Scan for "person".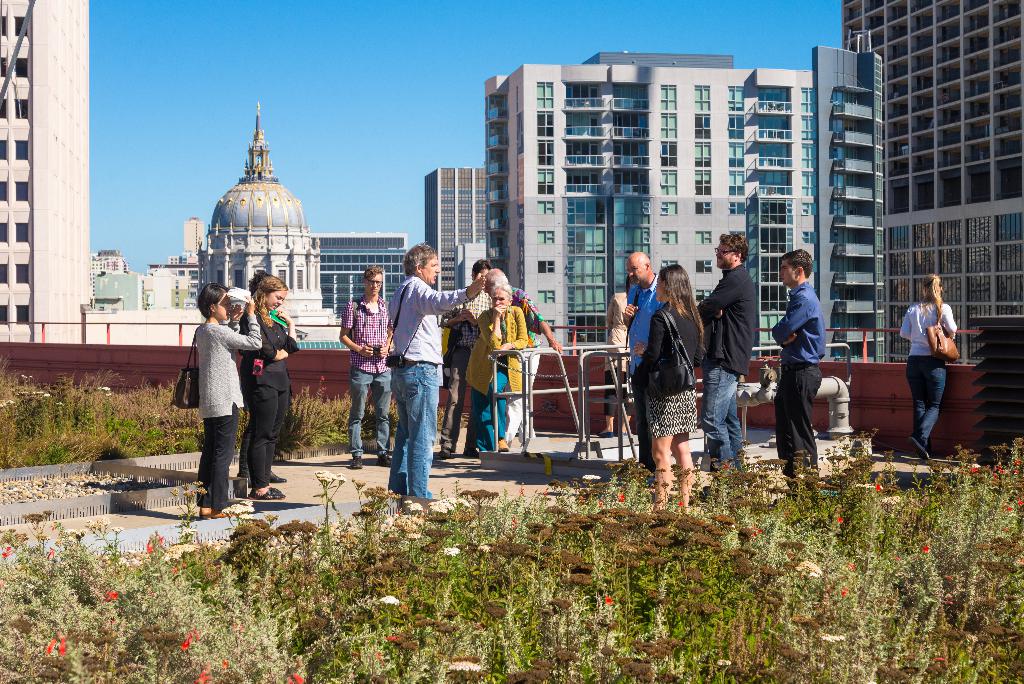
Scan result: region(388, 241, 485, 504).
